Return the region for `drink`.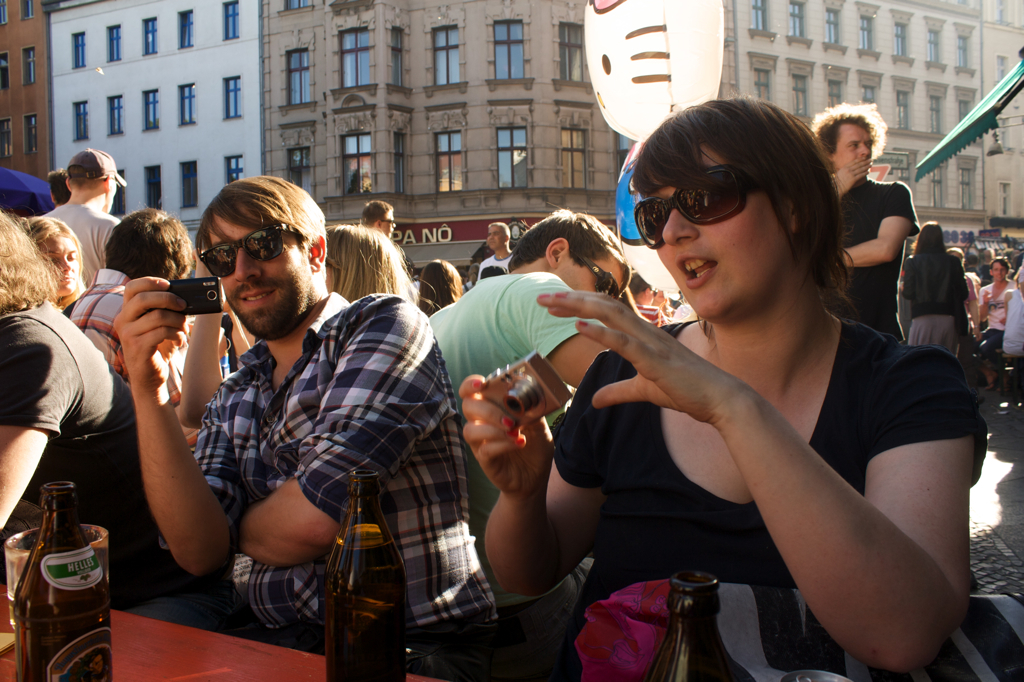
327, 474, 404, 679.
